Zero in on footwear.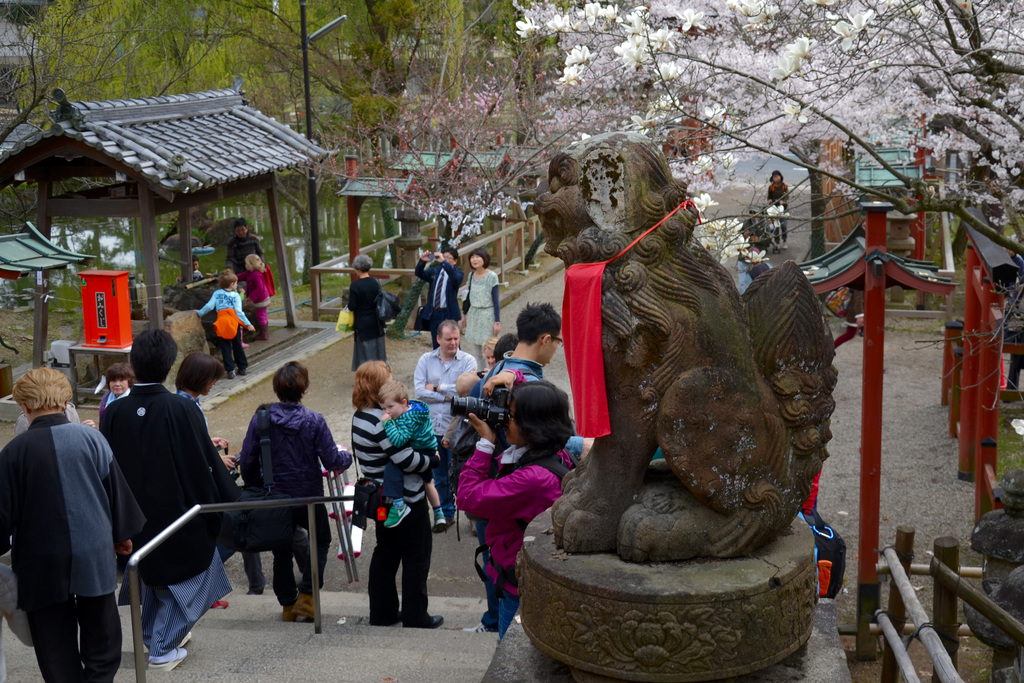
Zeroed in: crop(433, 521, 447, 534).
